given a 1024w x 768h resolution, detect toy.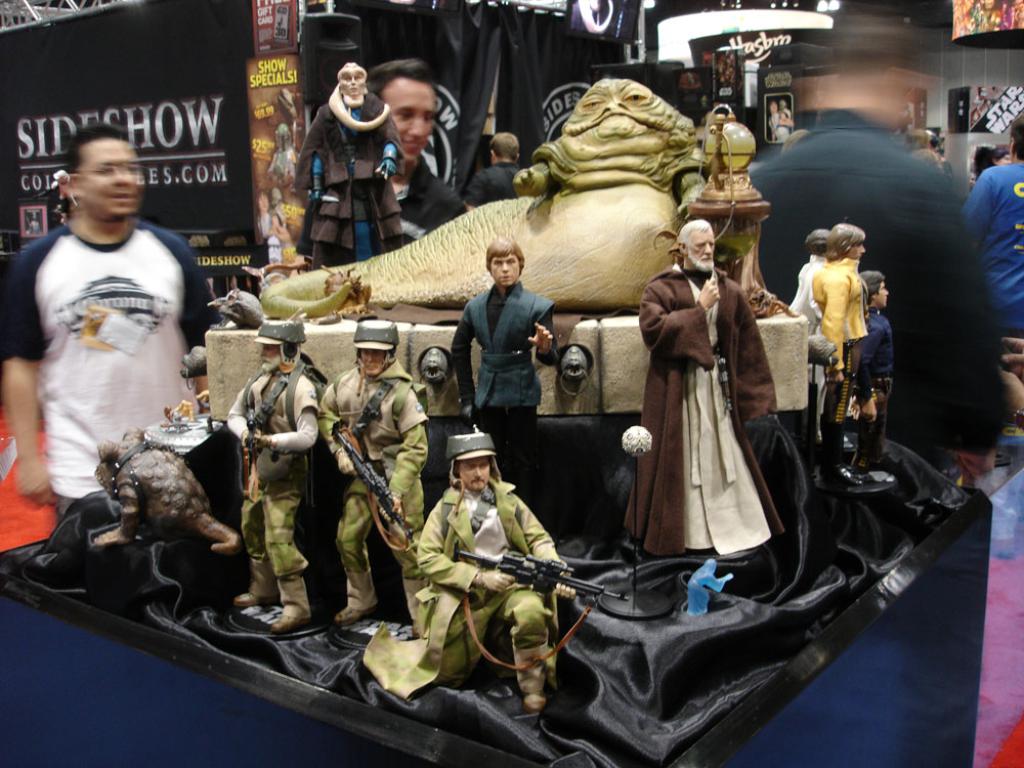
646,208,804,583.
